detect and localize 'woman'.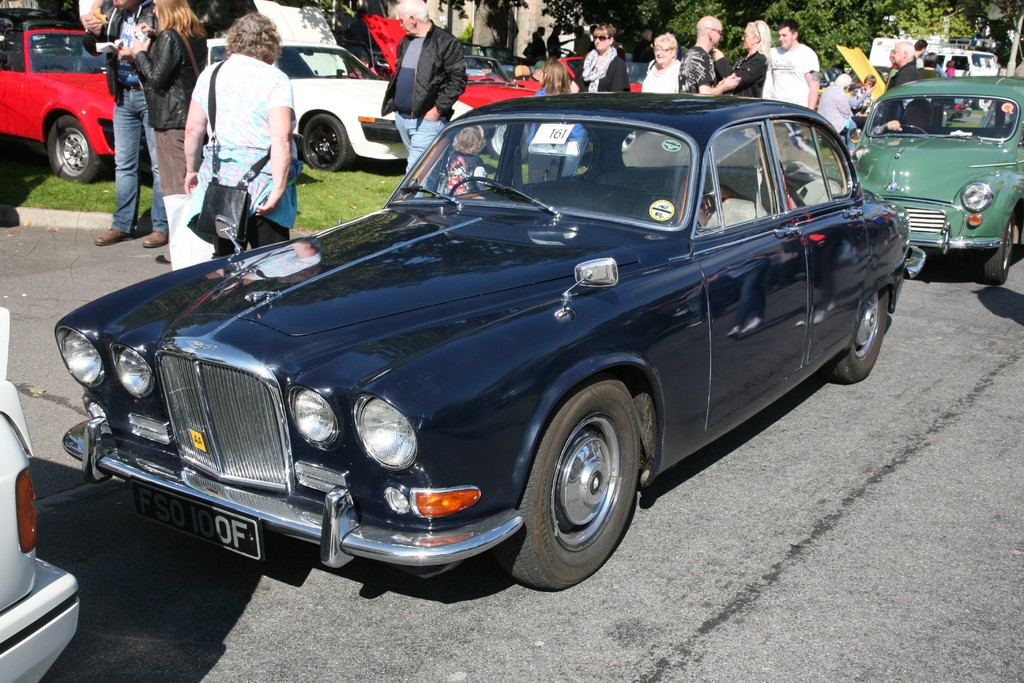
Localized at x1=168 y1=17 x2=291 y2=263.
